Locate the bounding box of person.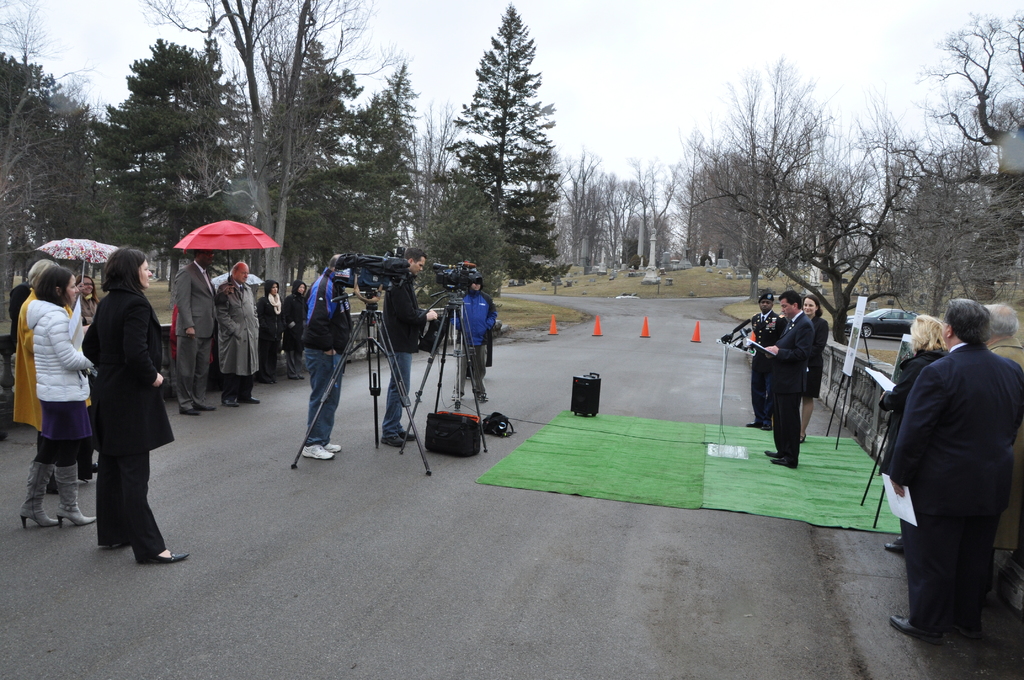
Bounding box: (378, 245, 435, 444).
